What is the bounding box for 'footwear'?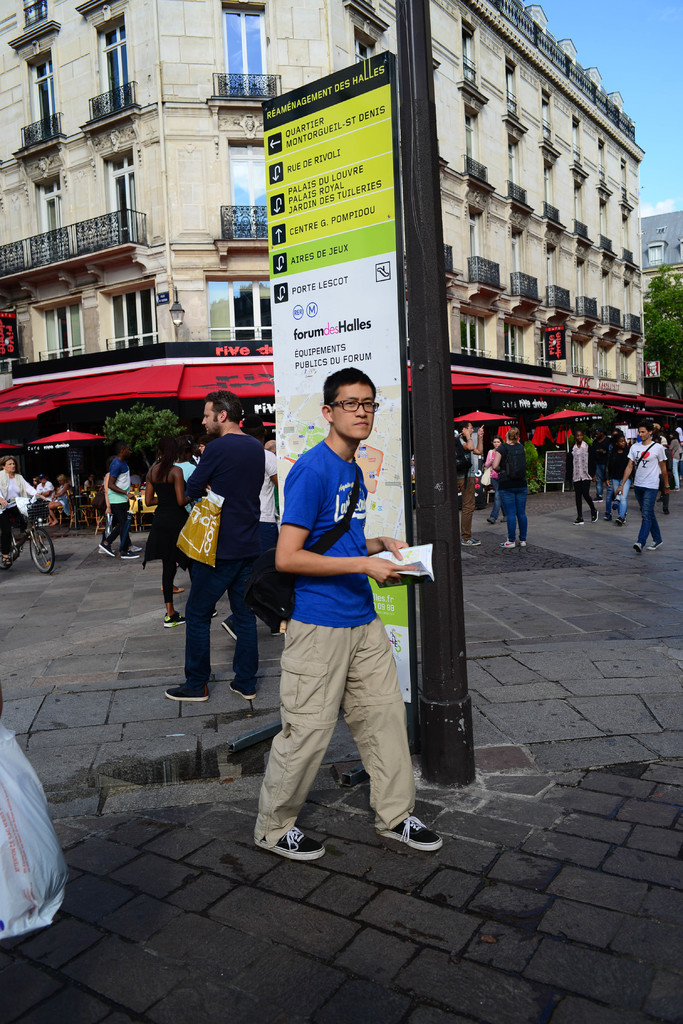
460,538,479,547.
